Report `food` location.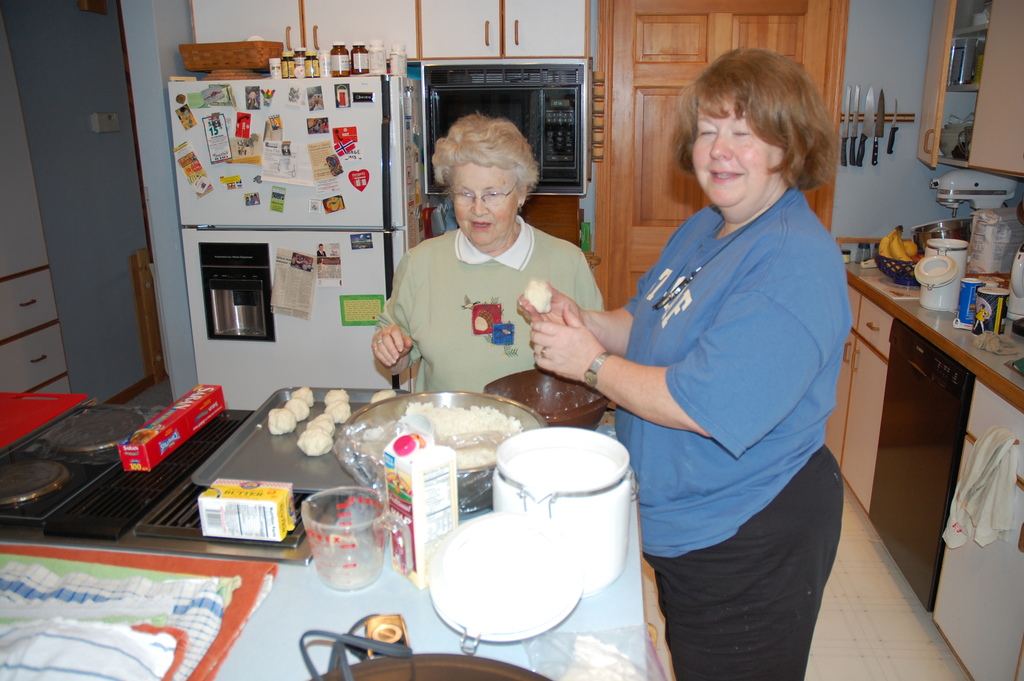
Report: region(324, 386, 349, 406).
